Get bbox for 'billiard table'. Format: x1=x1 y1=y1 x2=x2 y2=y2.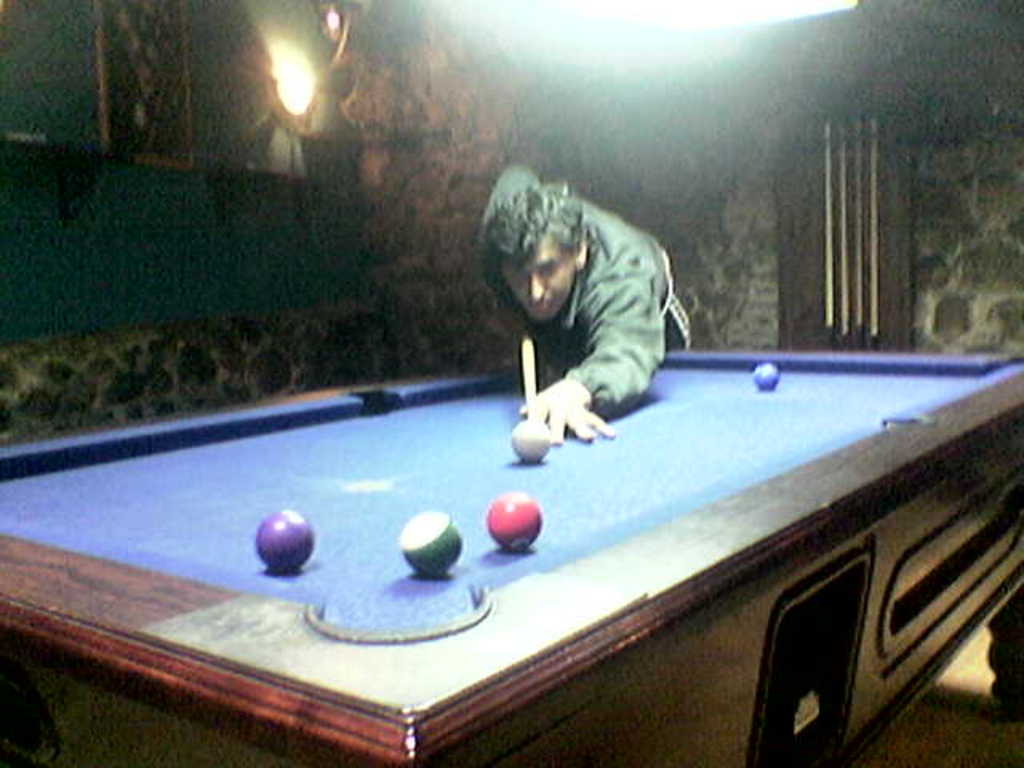
x1=0 y1=349 x2=1022 y2=766.
